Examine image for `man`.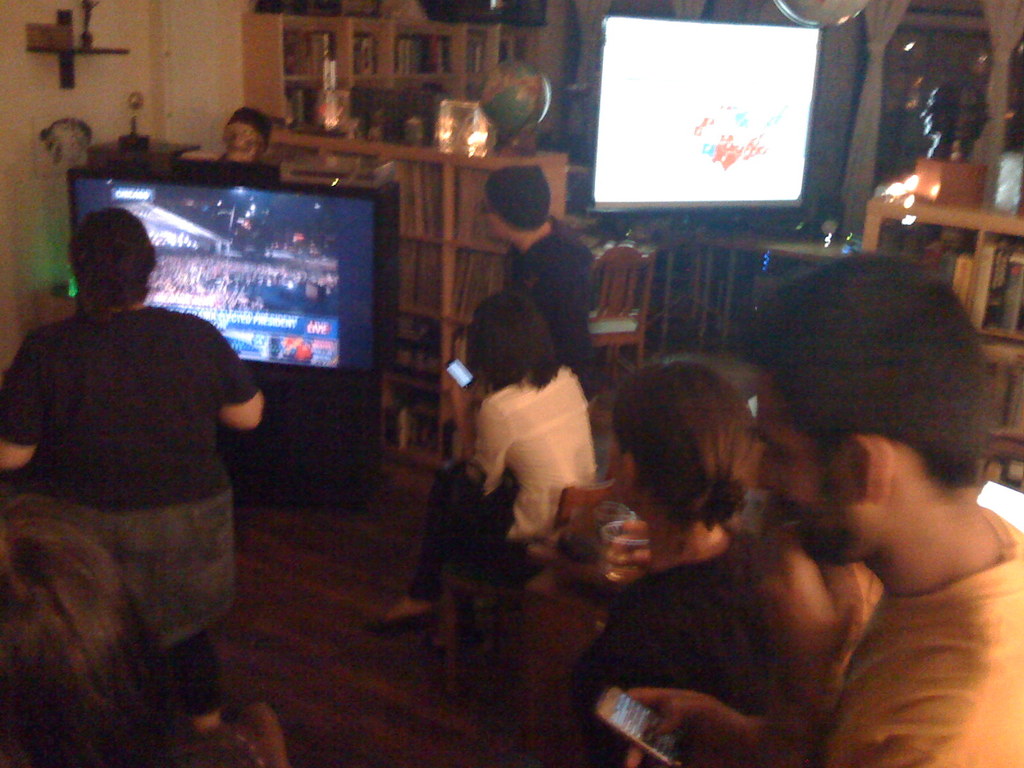
Examination result: 477/162/605/415.
